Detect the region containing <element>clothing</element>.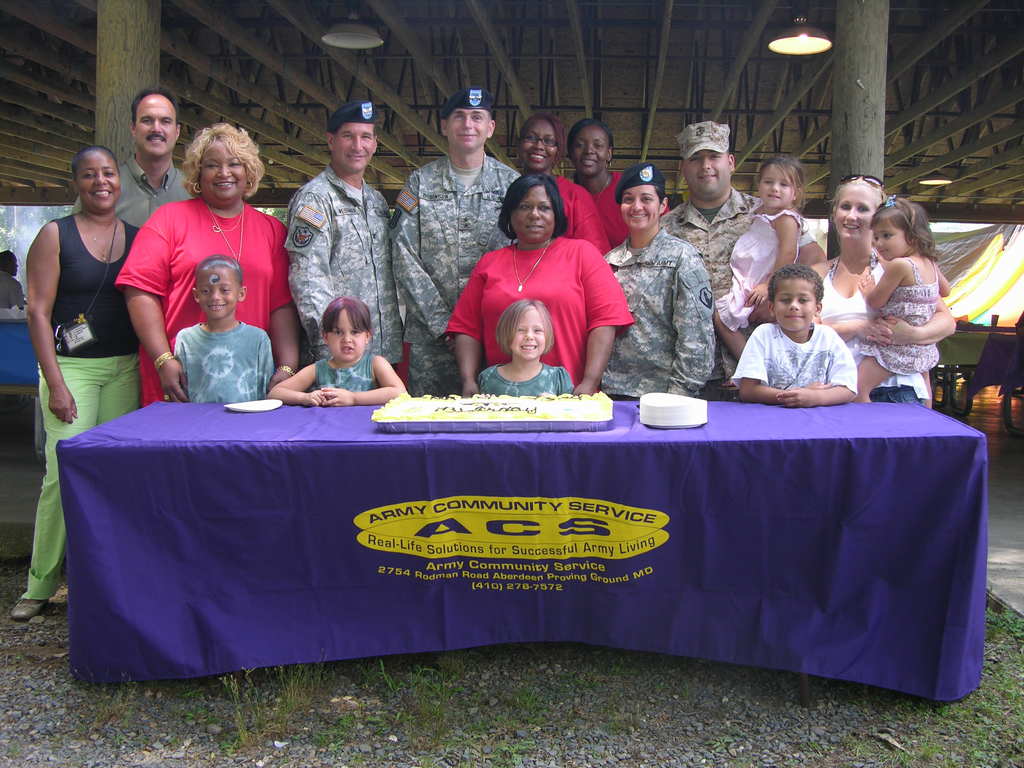
857, 252, 959, 379.
